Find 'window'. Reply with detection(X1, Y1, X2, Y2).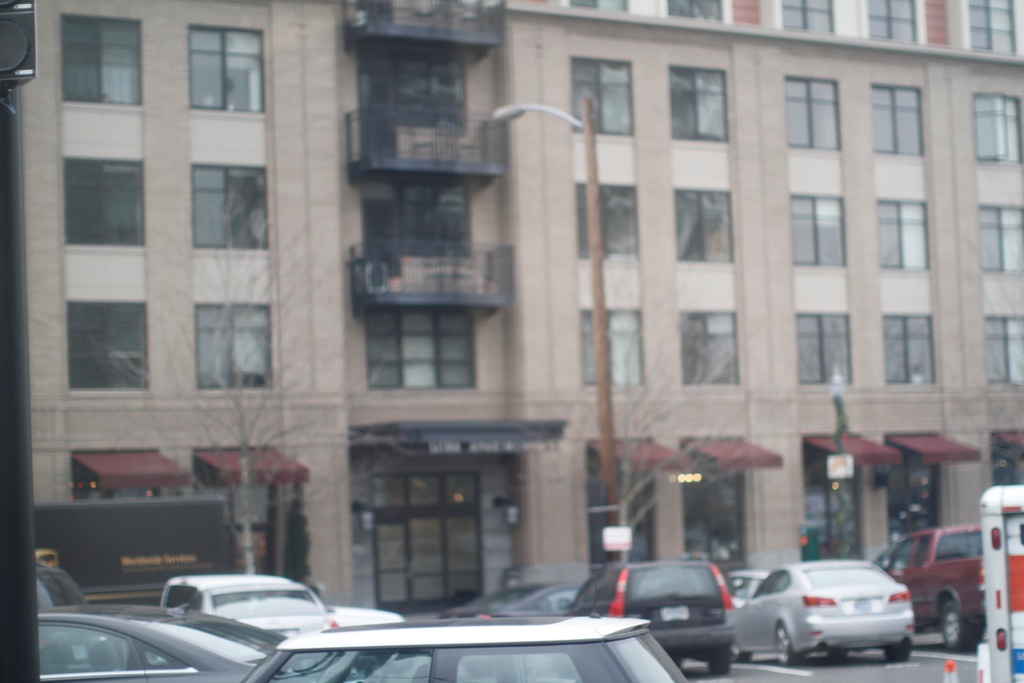
detection(143, 645, 182, 667).
